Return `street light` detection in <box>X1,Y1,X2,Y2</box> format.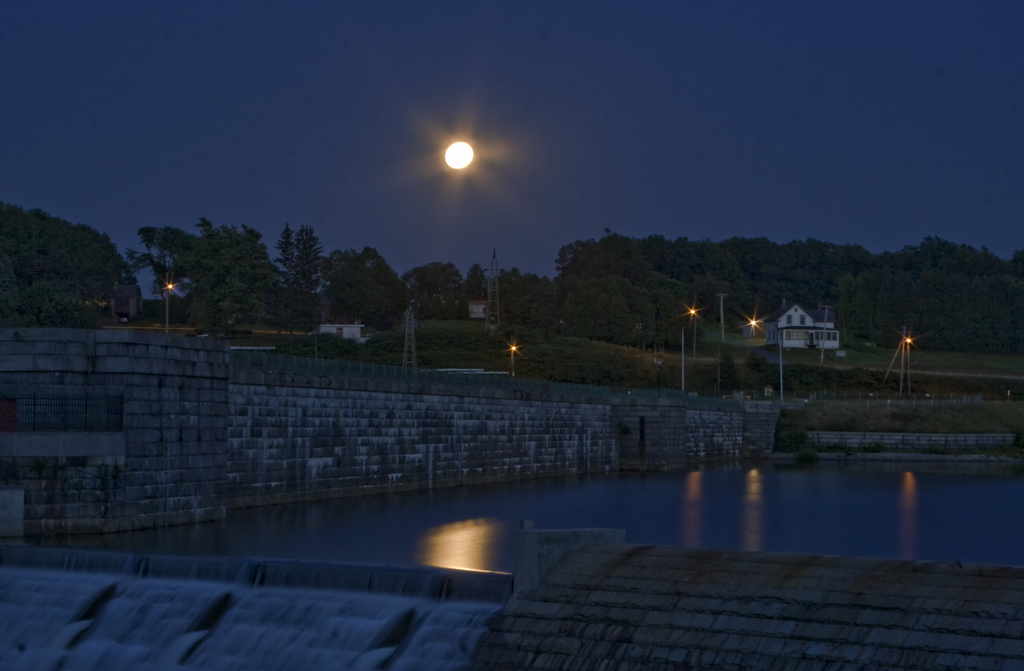
<box>678,301,700,387</box>.
